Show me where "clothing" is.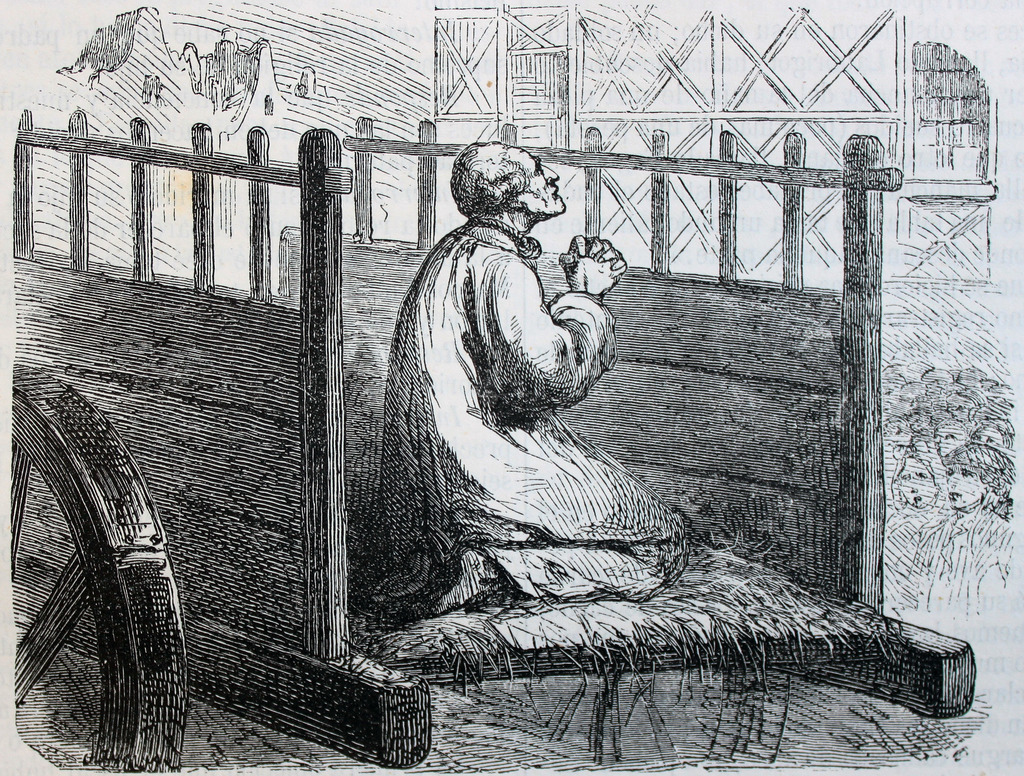
"clothing" is at [x1=383, y1=216, x2=687, y2=606].
